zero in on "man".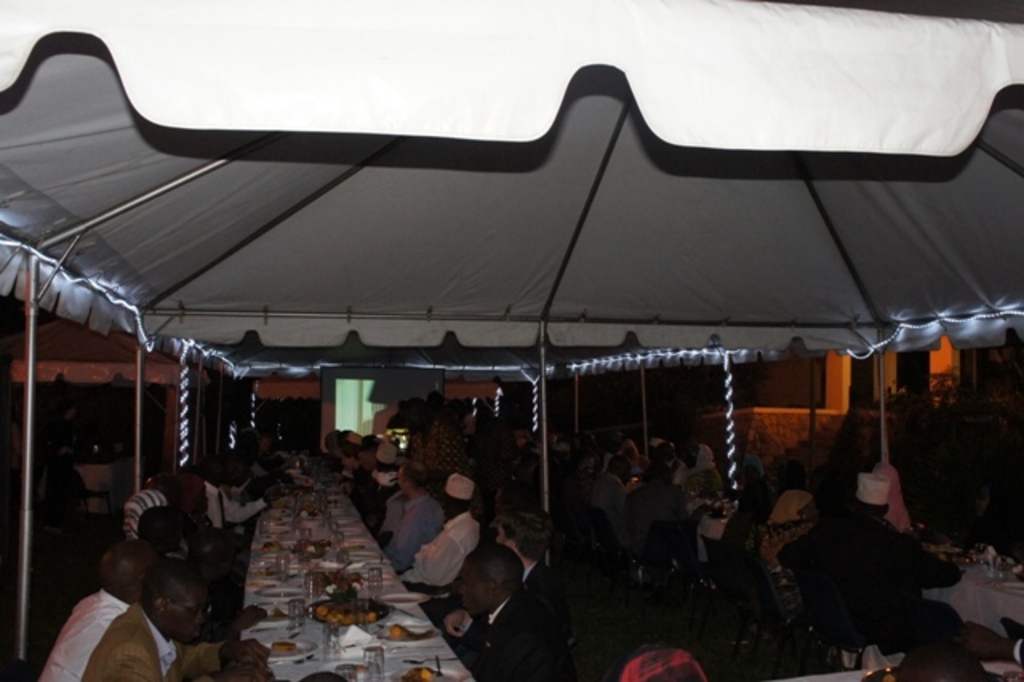
Zeroed in: box(594, 645, 698, 680).
